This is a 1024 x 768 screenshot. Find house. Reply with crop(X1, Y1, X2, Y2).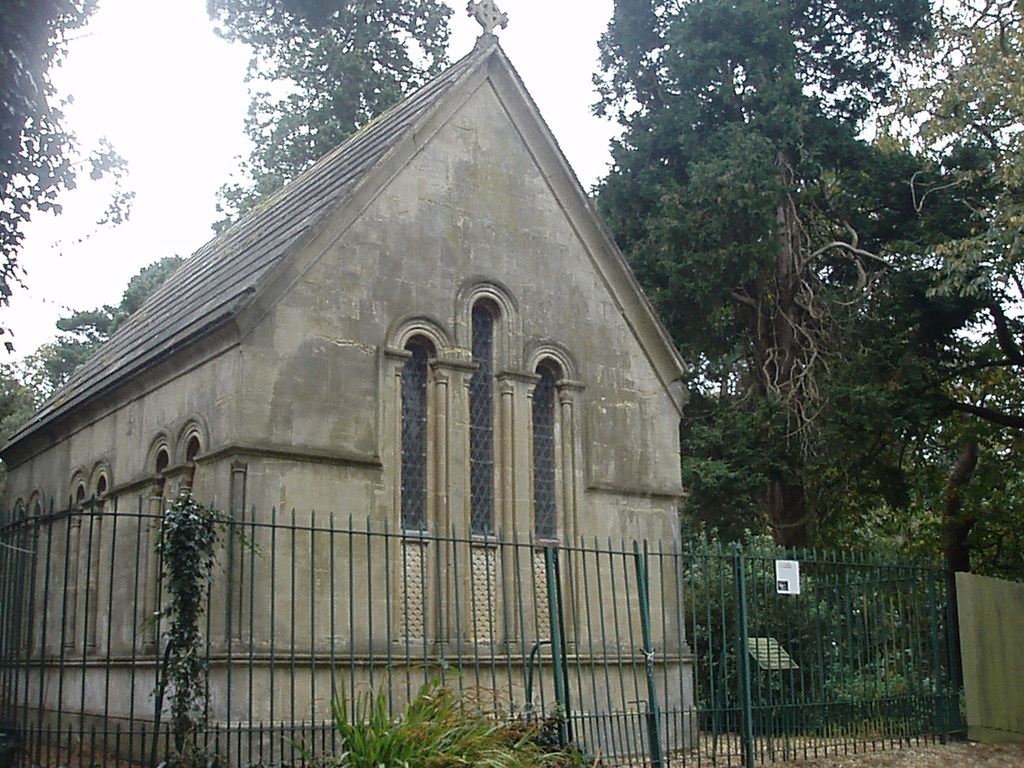
crop(57, 0, 730, 767).
